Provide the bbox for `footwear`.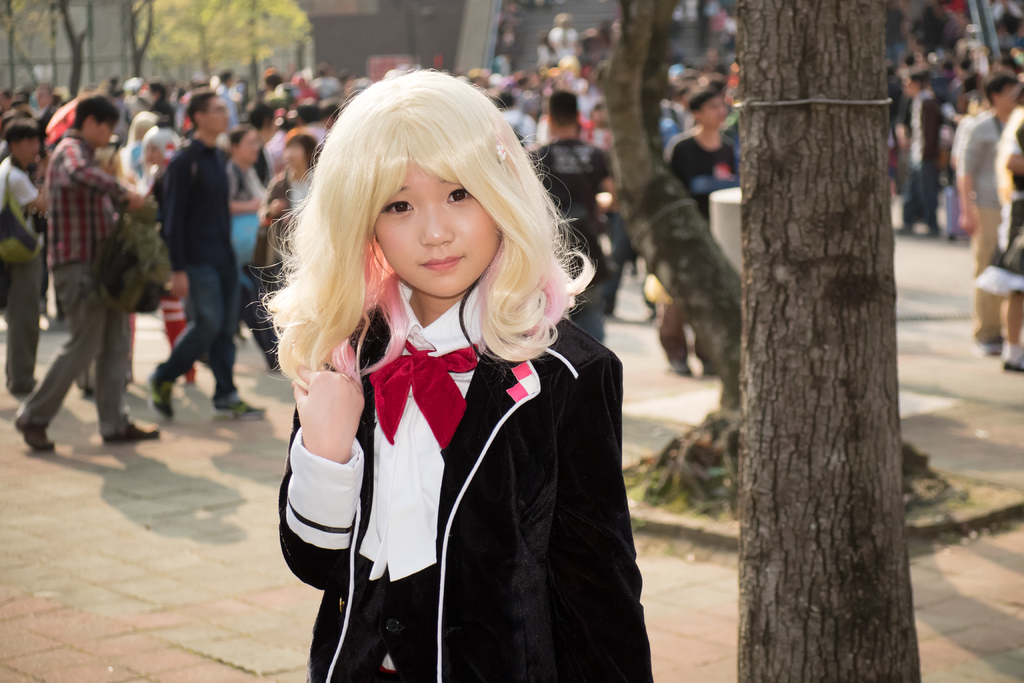
[x1=99, y1=416, x2=164, y2=446].
